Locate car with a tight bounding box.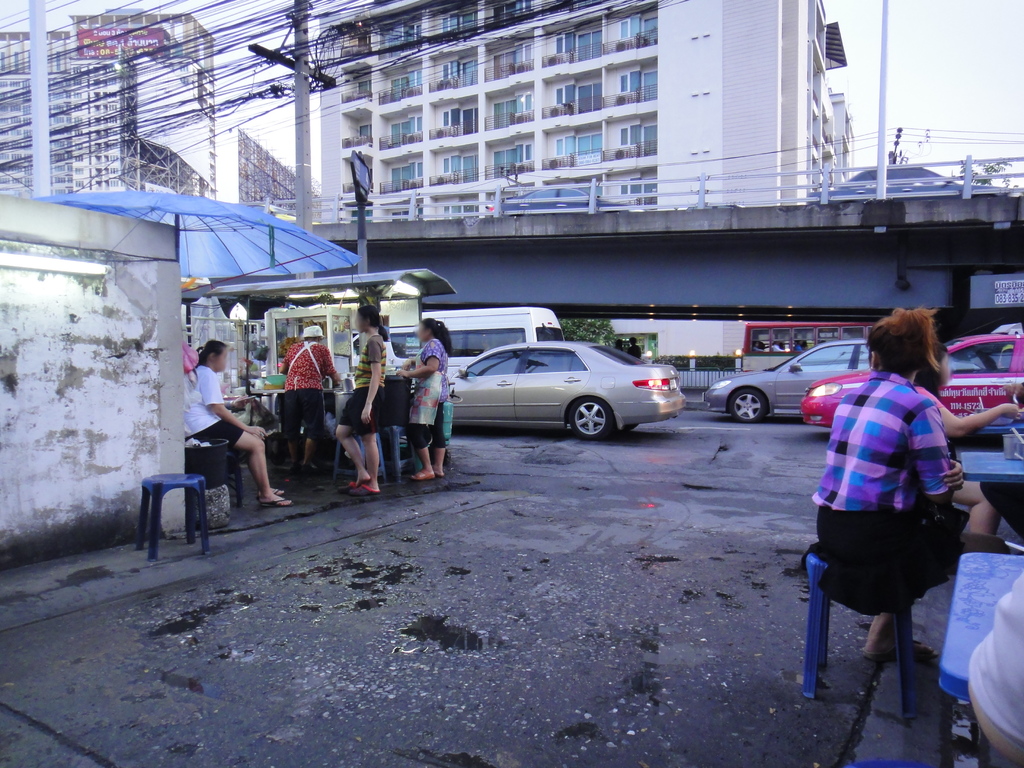
(790,319,1023,445).
